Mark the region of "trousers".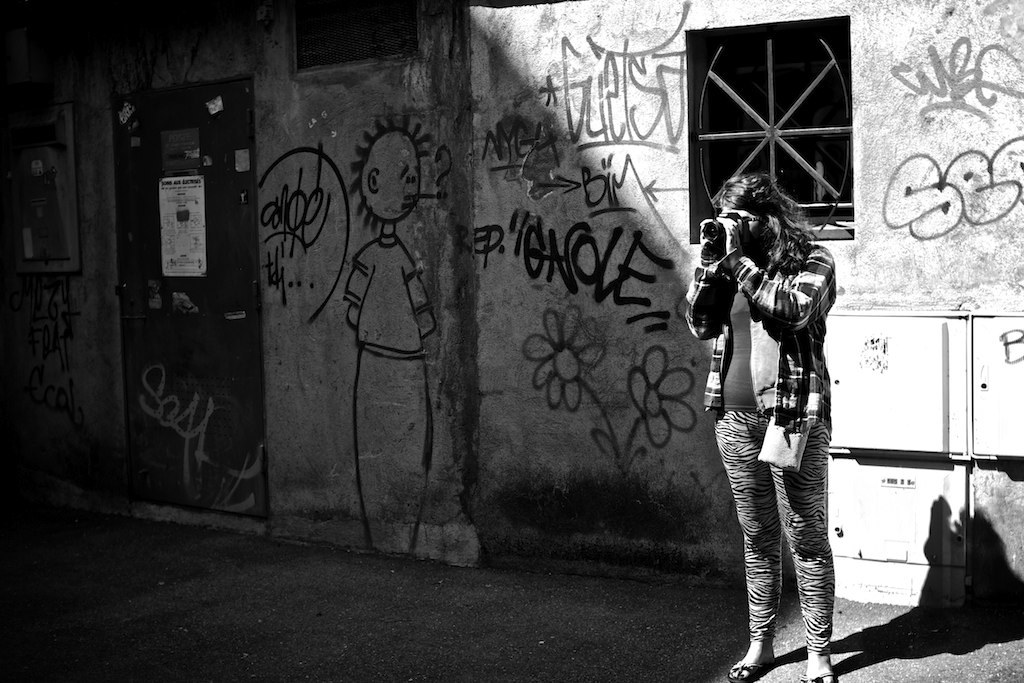
Region: l=724, t=425, r=835, b=609.
